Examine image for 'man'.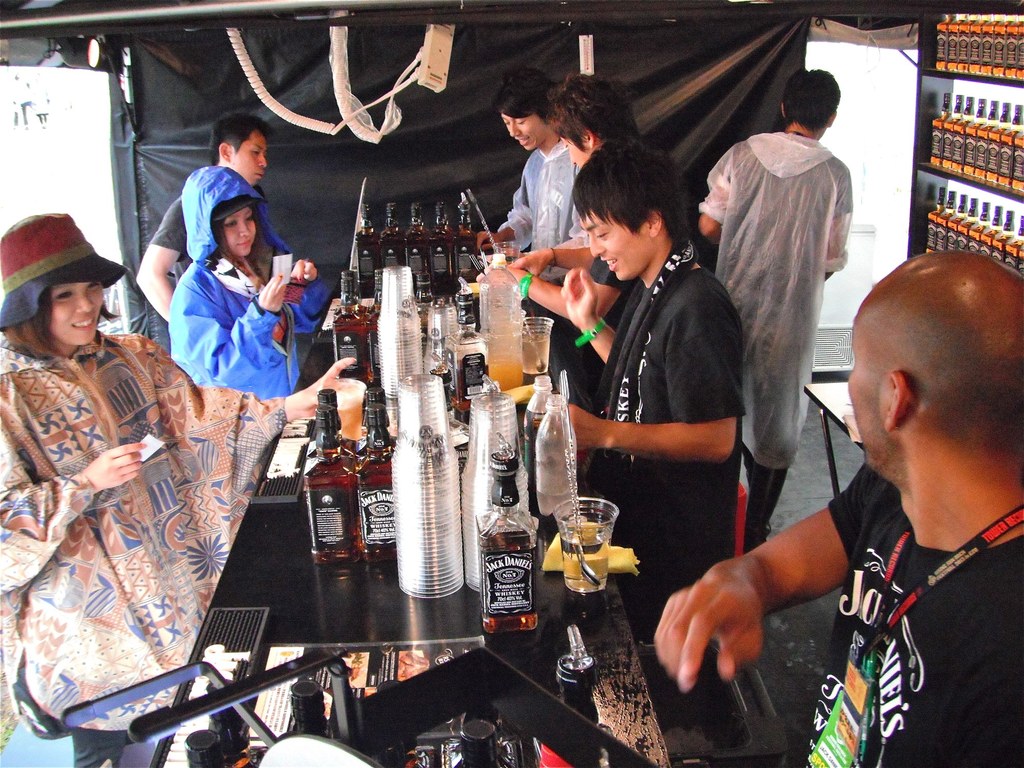
Examination result: l=131, t=106, r=273, b=325.
